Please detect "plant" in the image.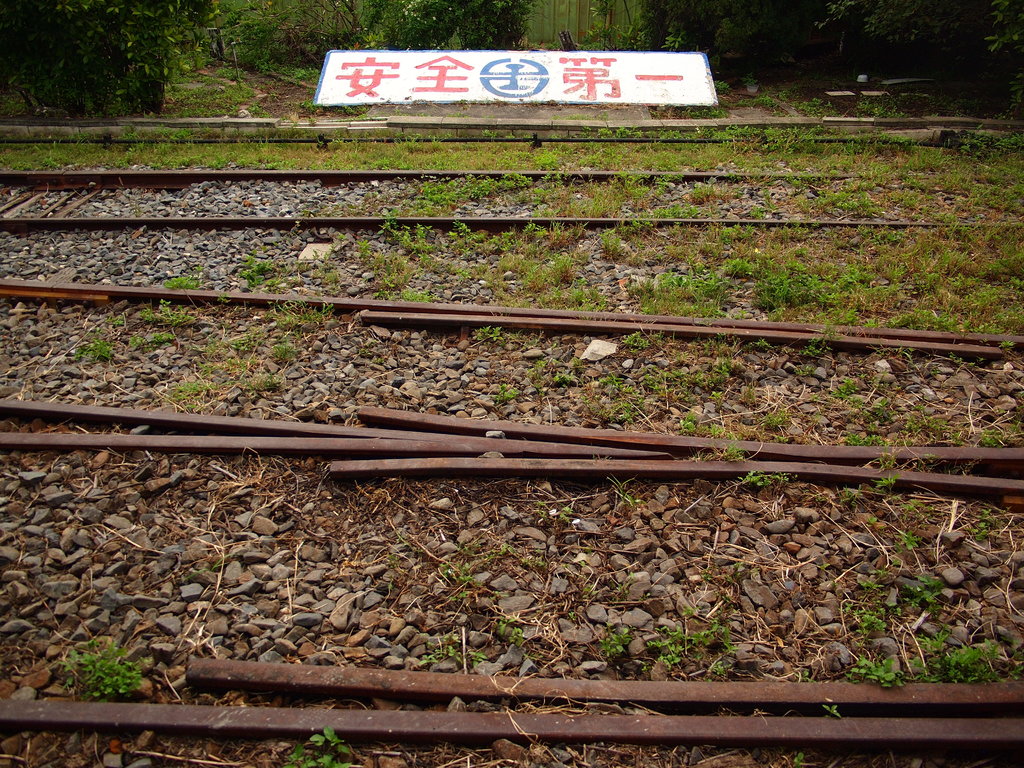
x1=794 y1=334 x2=831 y2=361.
